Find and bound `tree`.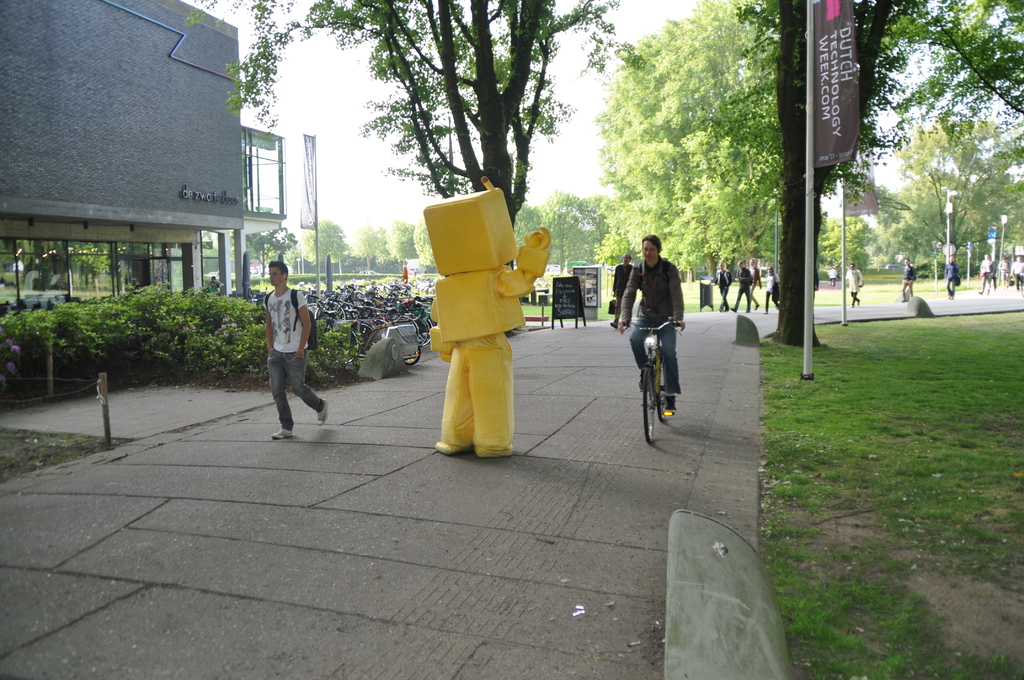
Bound: region(509, 188, 607, 273).
